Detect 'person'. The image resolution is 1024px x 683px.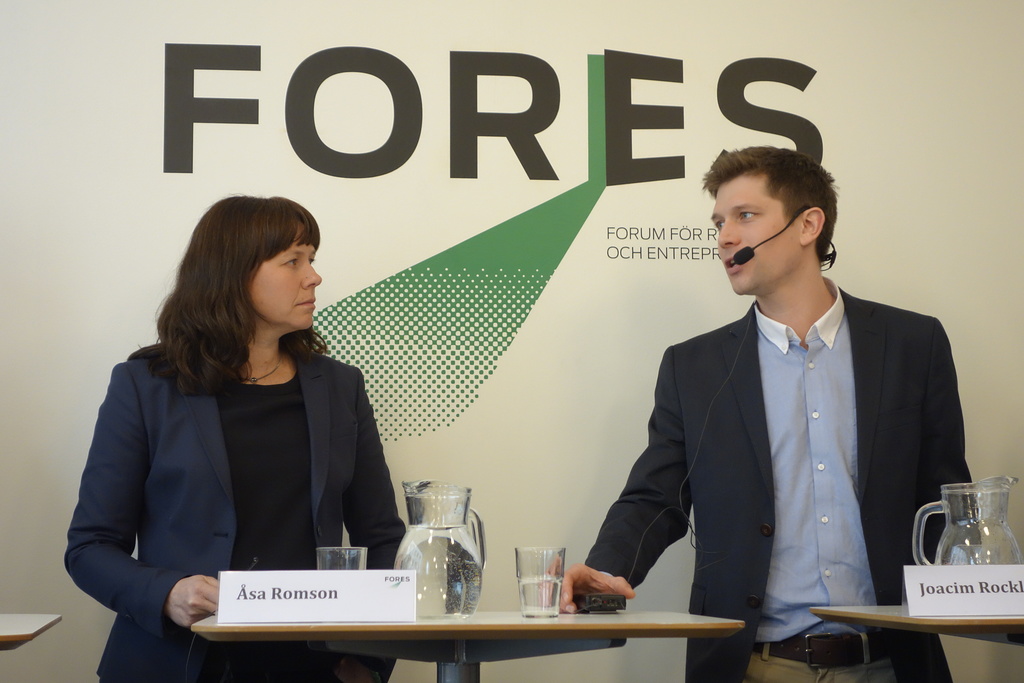
(557,146,977,682).
